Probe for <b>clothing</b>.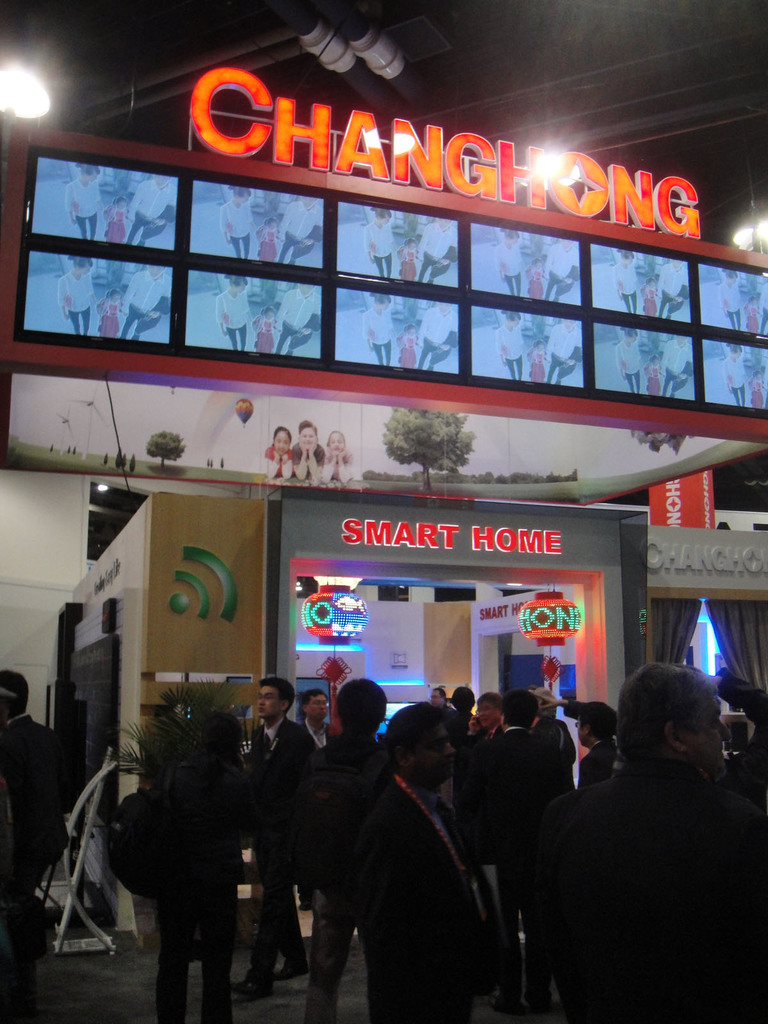
Probe result: <box>414,220,451,283</box>.
